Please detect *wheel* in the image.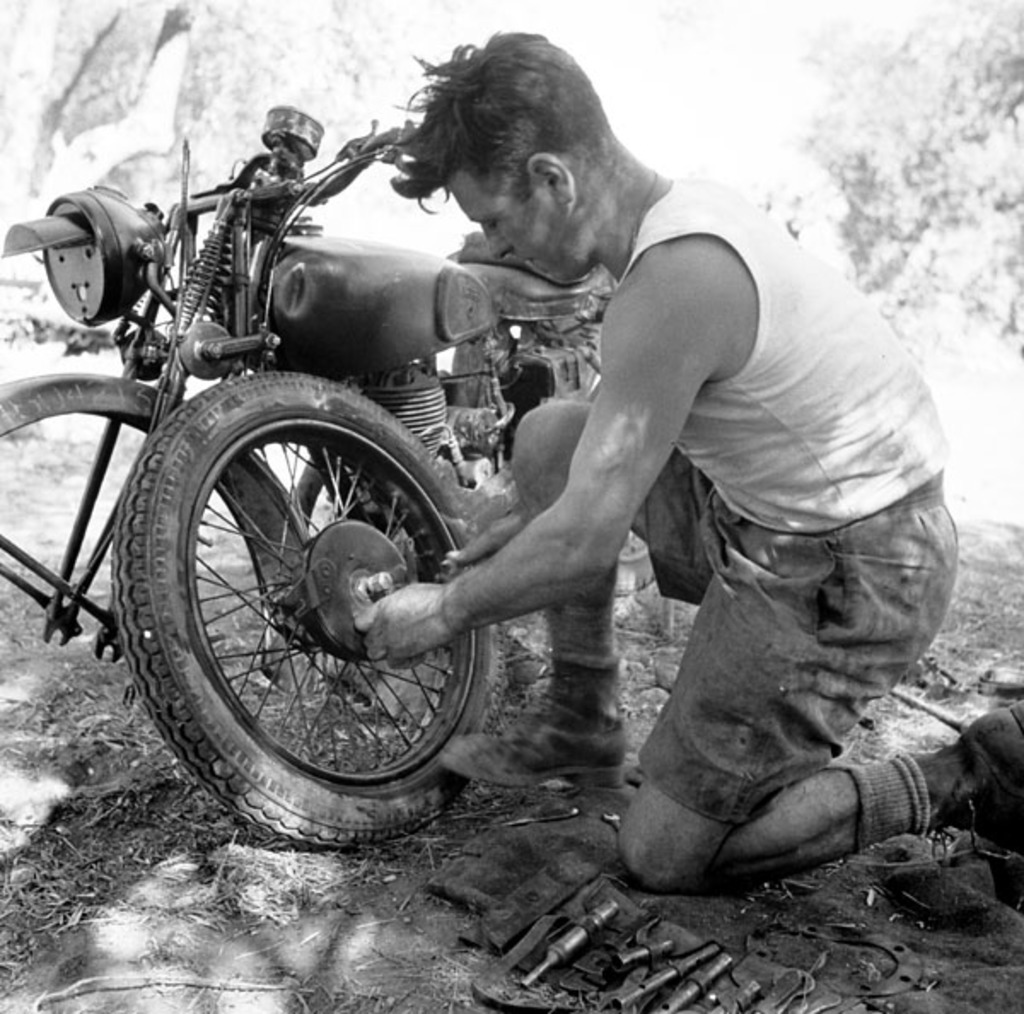
(left=106, top=364, right=512, bottom=857).
